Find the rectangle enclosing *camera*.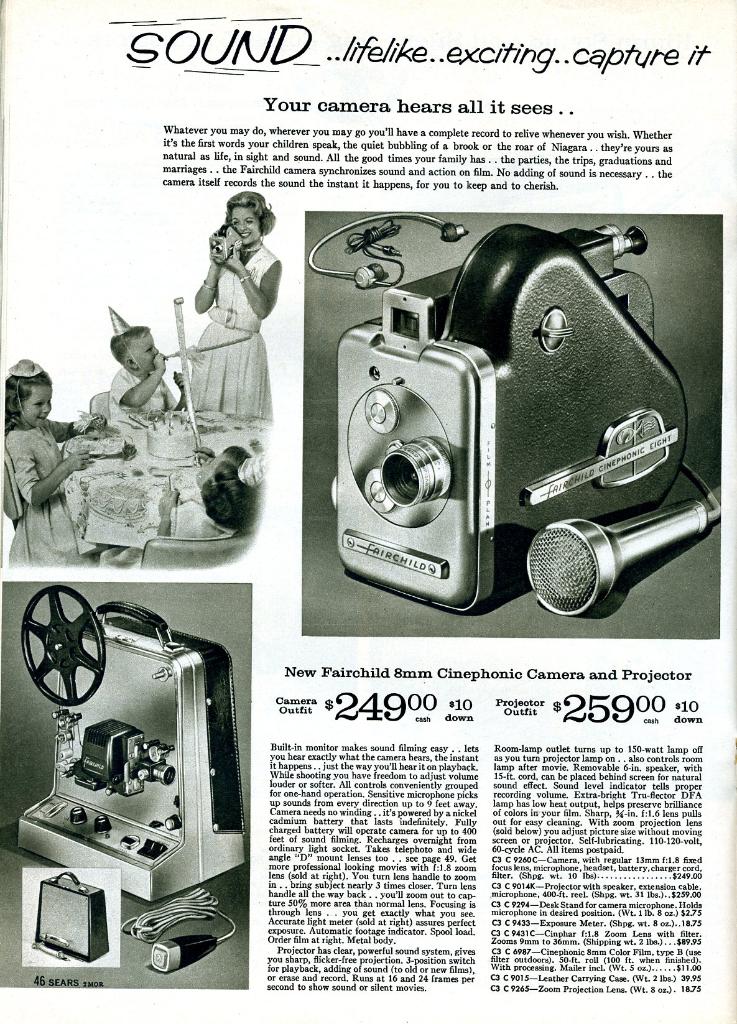
63,722,142,803.
